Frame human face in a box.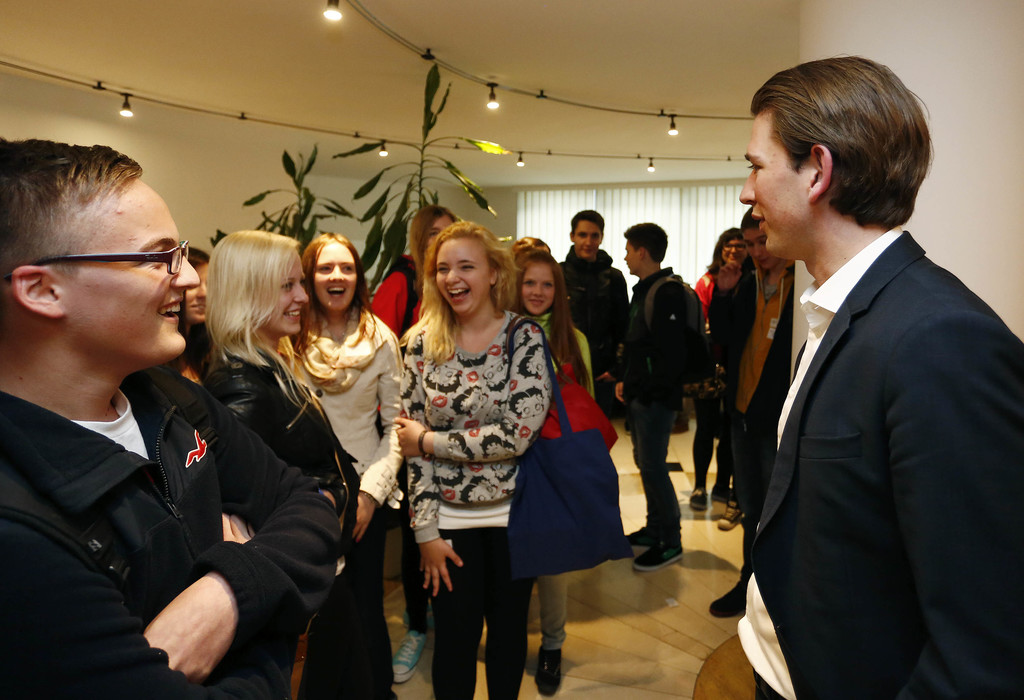
[76, 187, 168, 362].
